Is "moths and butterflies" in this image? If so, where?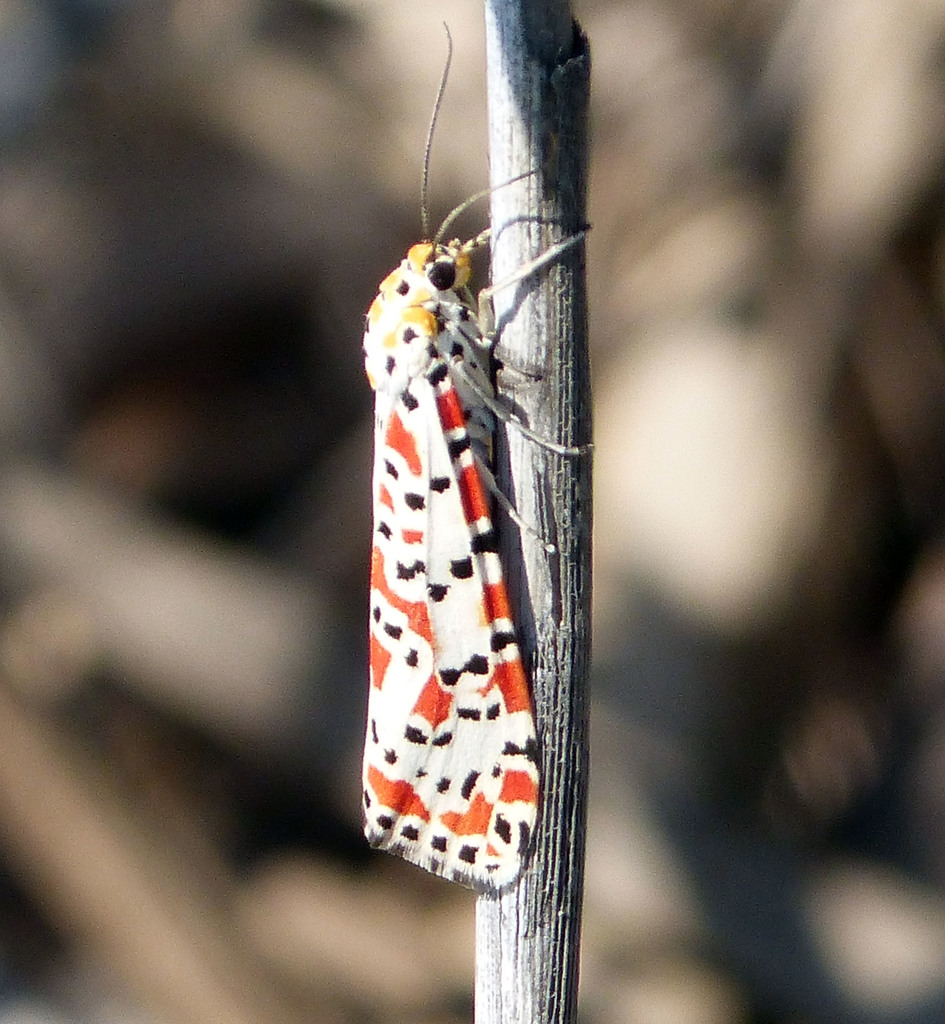
Yes, at [358,19,600,901].
